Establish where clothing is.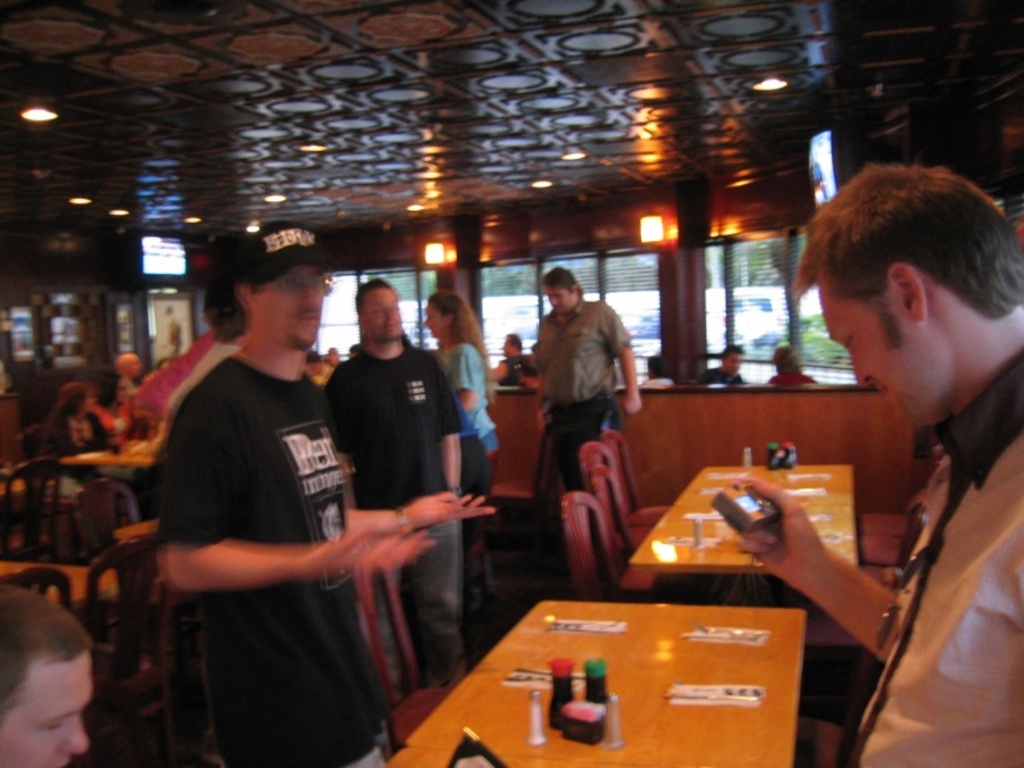
Established at box(155, 352, 397, 767).
